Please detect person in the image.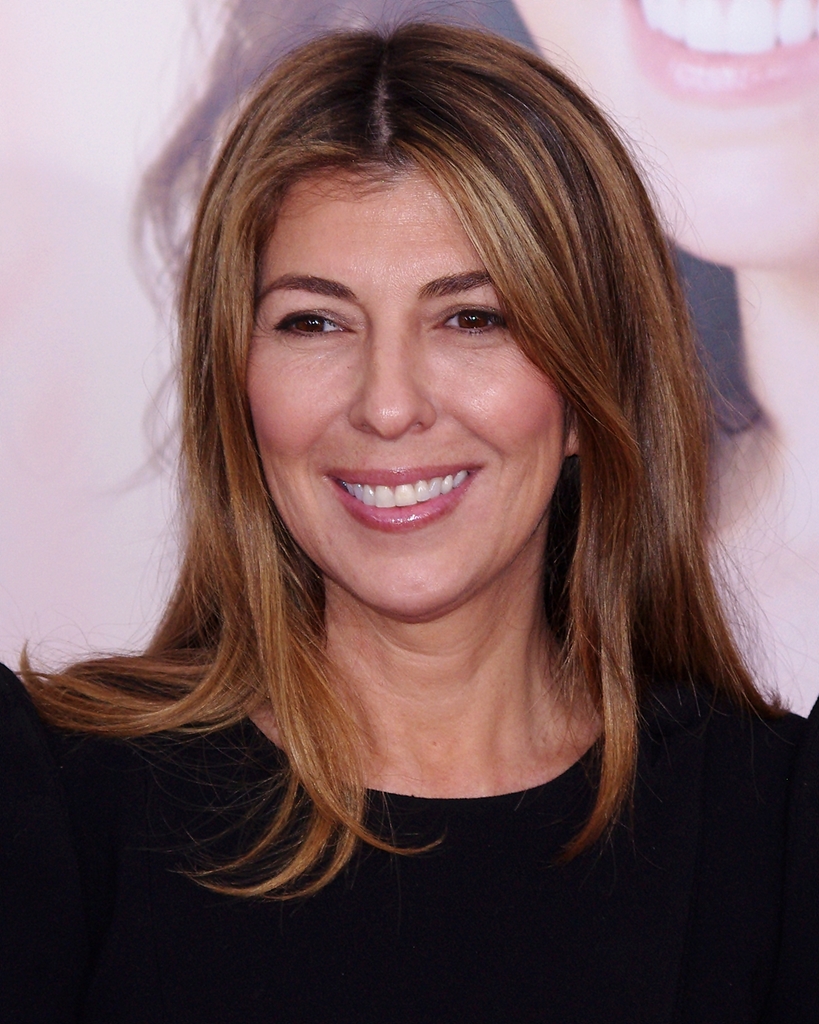
[x1=87, y1=0, x2=818, y2=722].
